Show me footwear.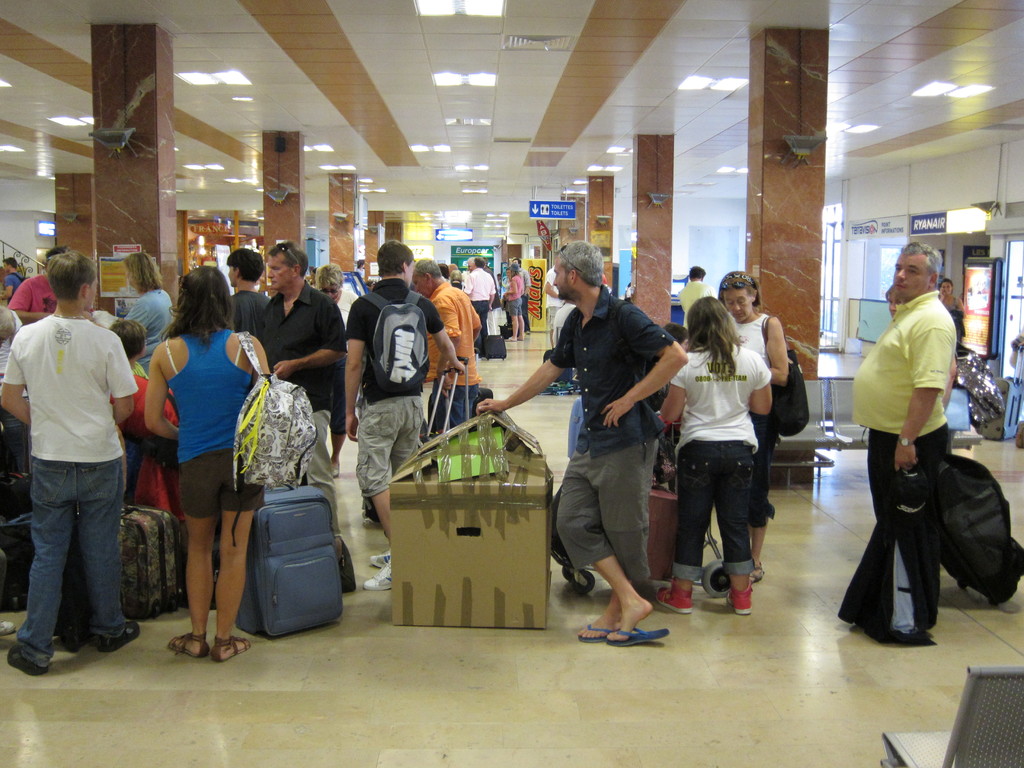
footwear is here: x1=752, y1=562, x2=765, y2=582.
